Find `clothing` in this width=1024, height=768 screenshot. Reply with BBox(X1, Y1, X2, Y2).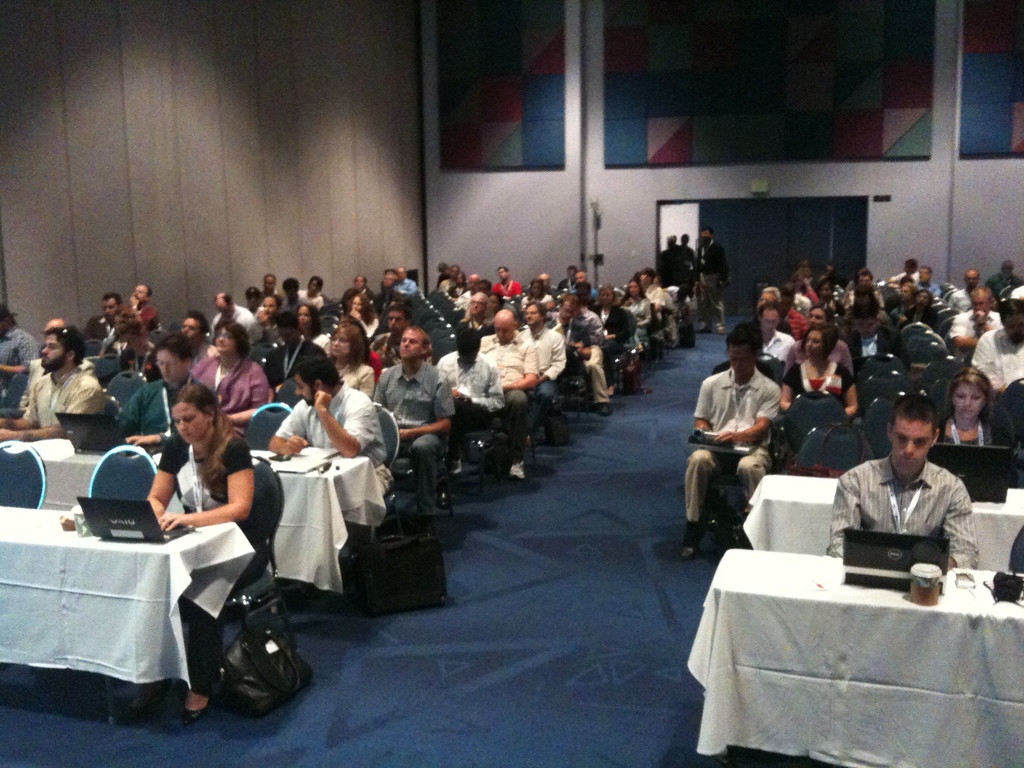
BBox(644, 284, 661, 326).
